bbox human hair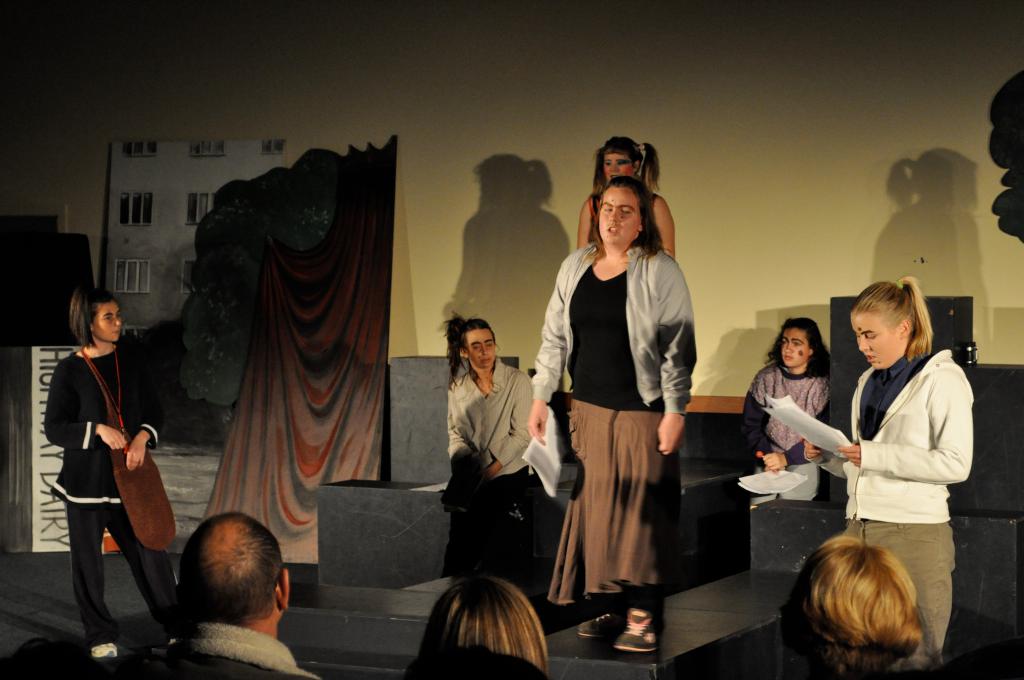
[851, 273, 934, 368]
